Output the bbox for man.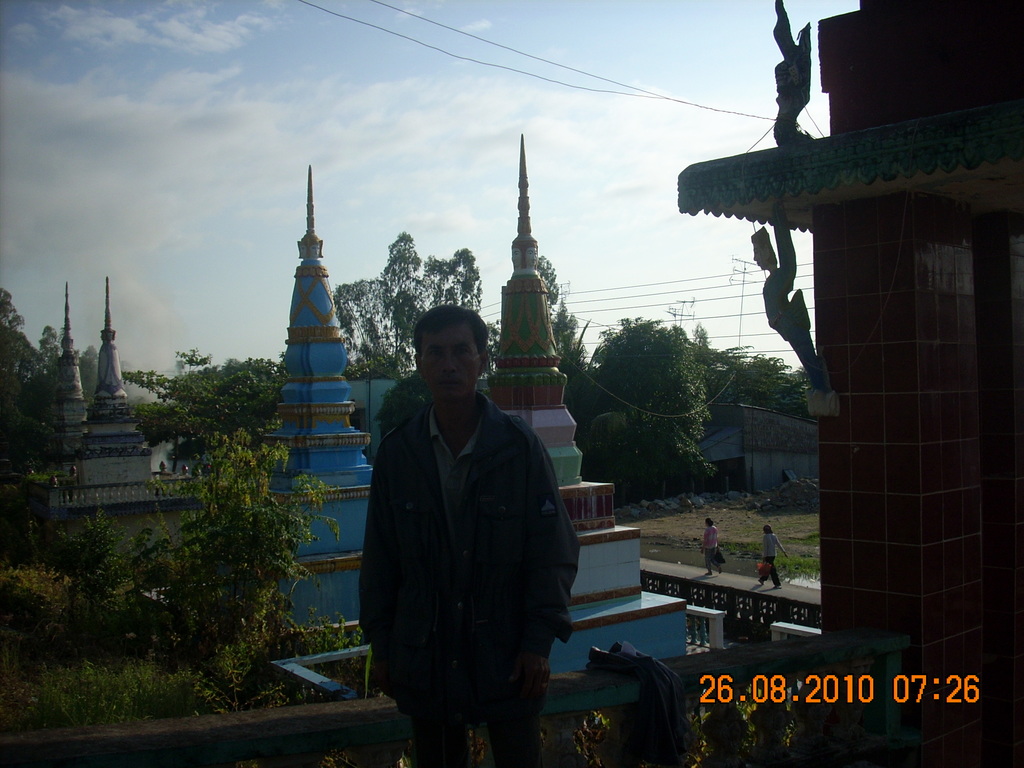
x1=389 y1=275 x2=636 y2=732.
